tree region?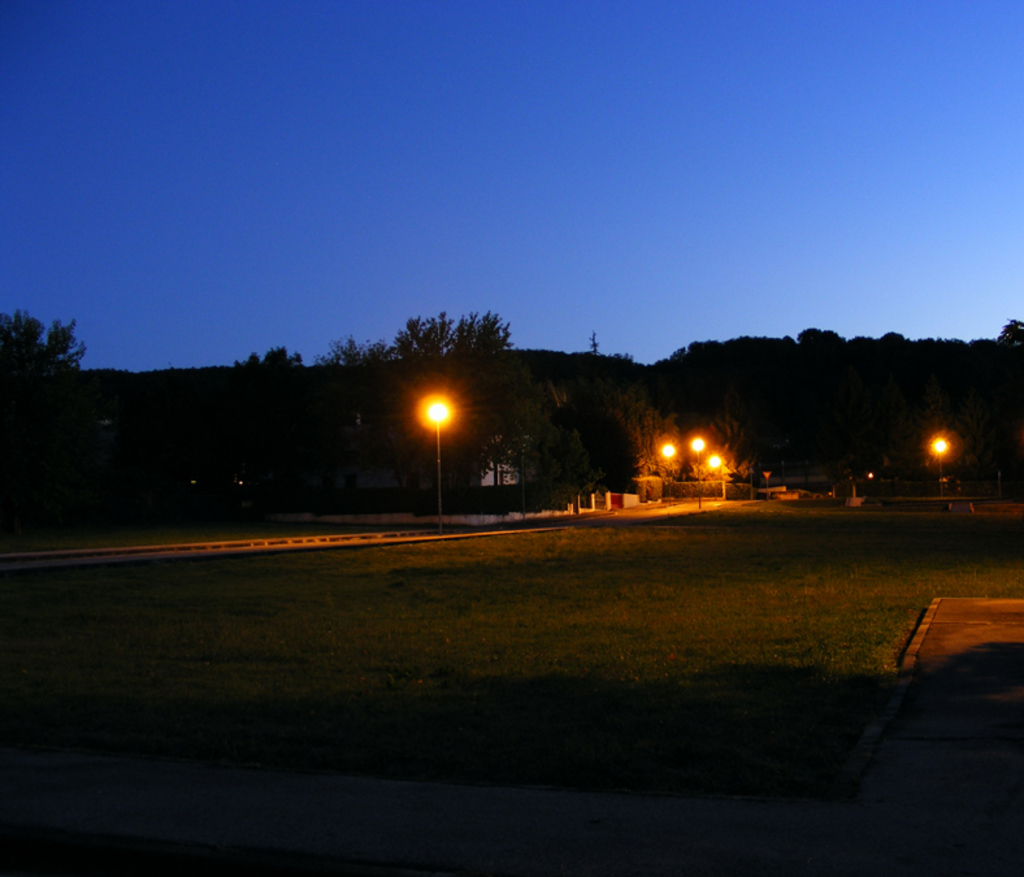
detection(235, 343, 317, 388)
